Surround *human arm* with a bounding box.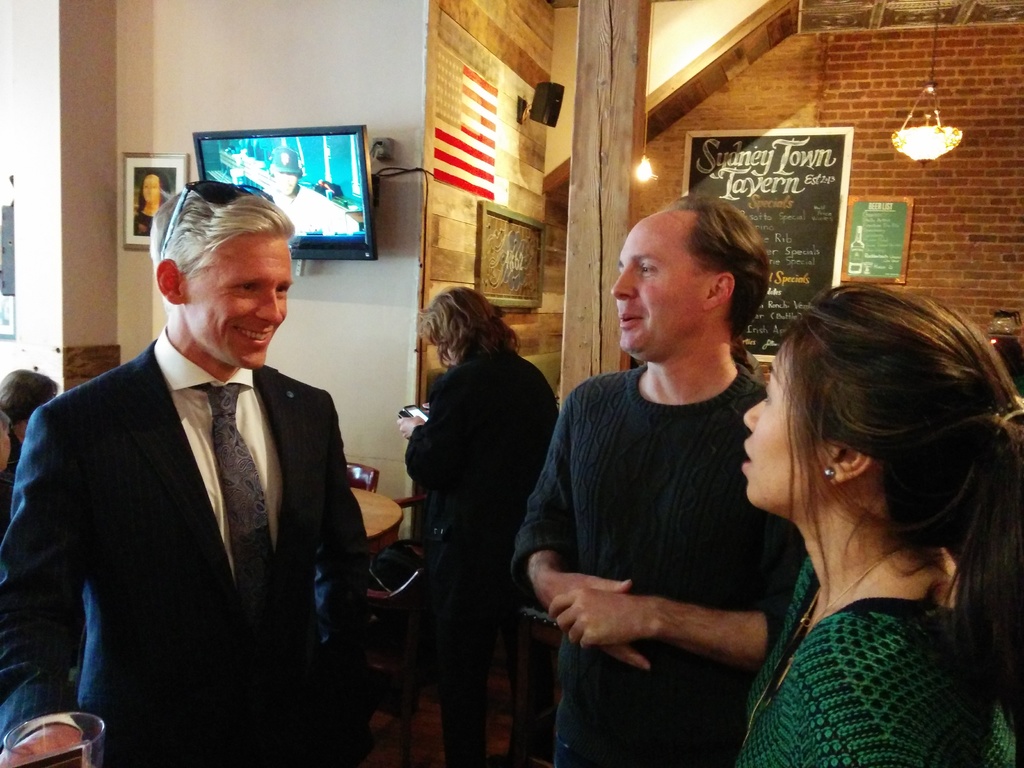
{"left": 511, "top": 383, "right": 652, "bottom": 676}.
